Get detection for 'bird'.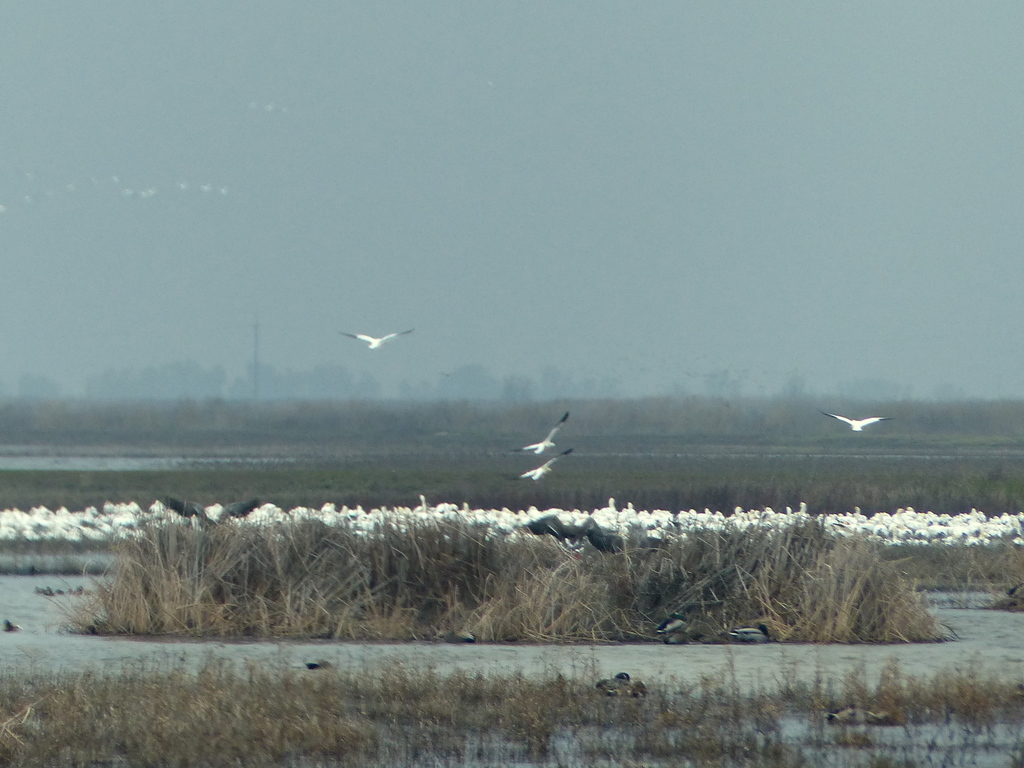
Detection: <region>341, 326, 410, 353</region>.
